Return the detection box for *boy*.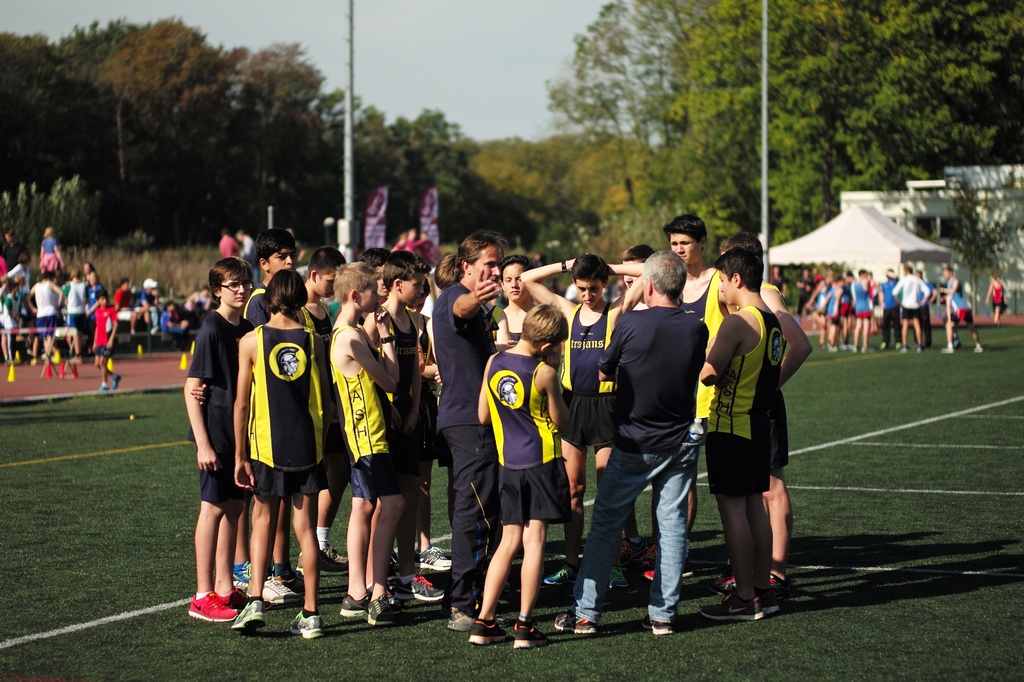
[522,251,645,586].
